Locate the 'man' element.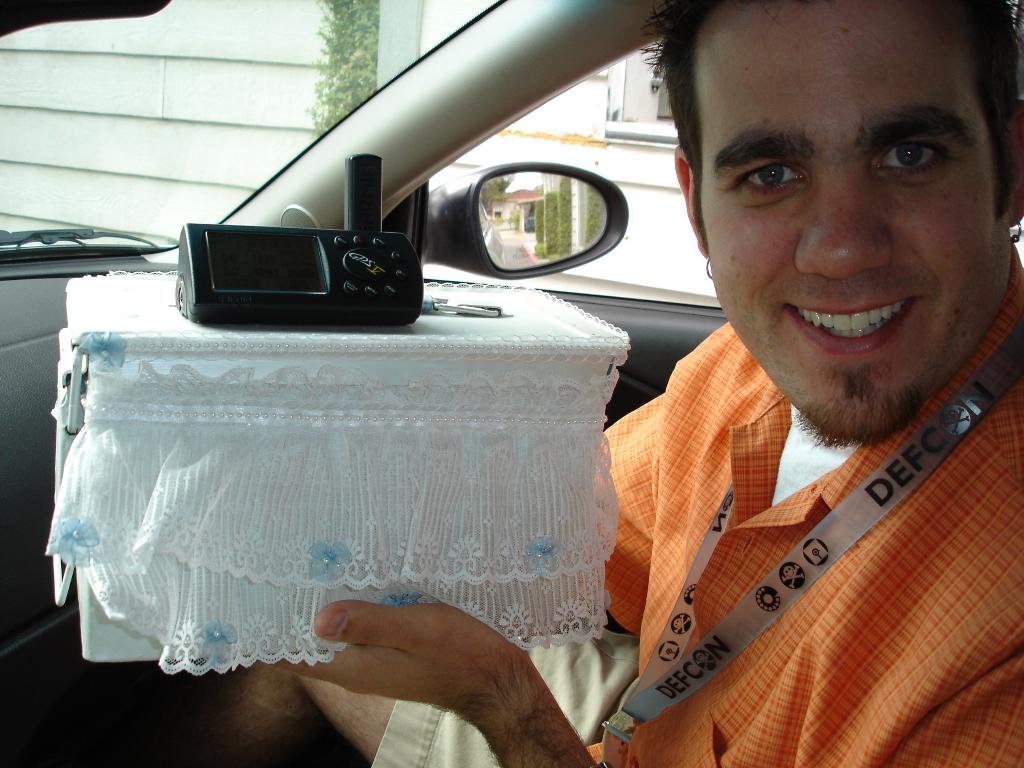
Element bbox: (left=163, top=0, right=1023, bottom=767).
